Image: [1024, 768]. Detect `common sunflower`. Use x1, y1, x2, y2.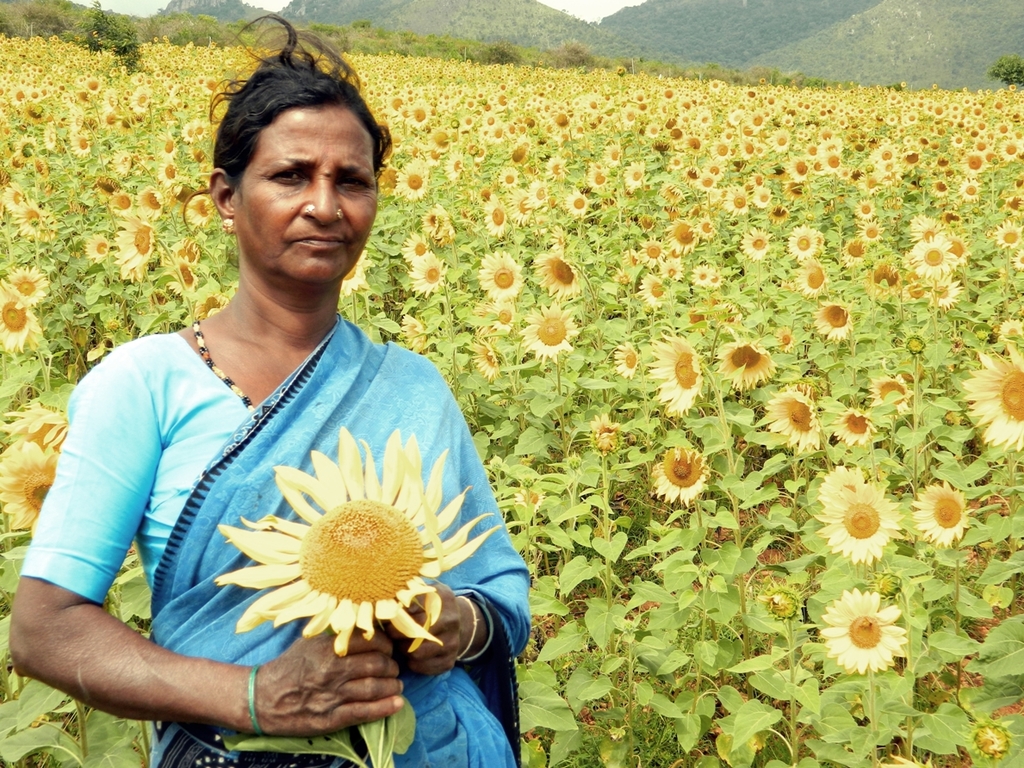
795, 256, 832, 296.
